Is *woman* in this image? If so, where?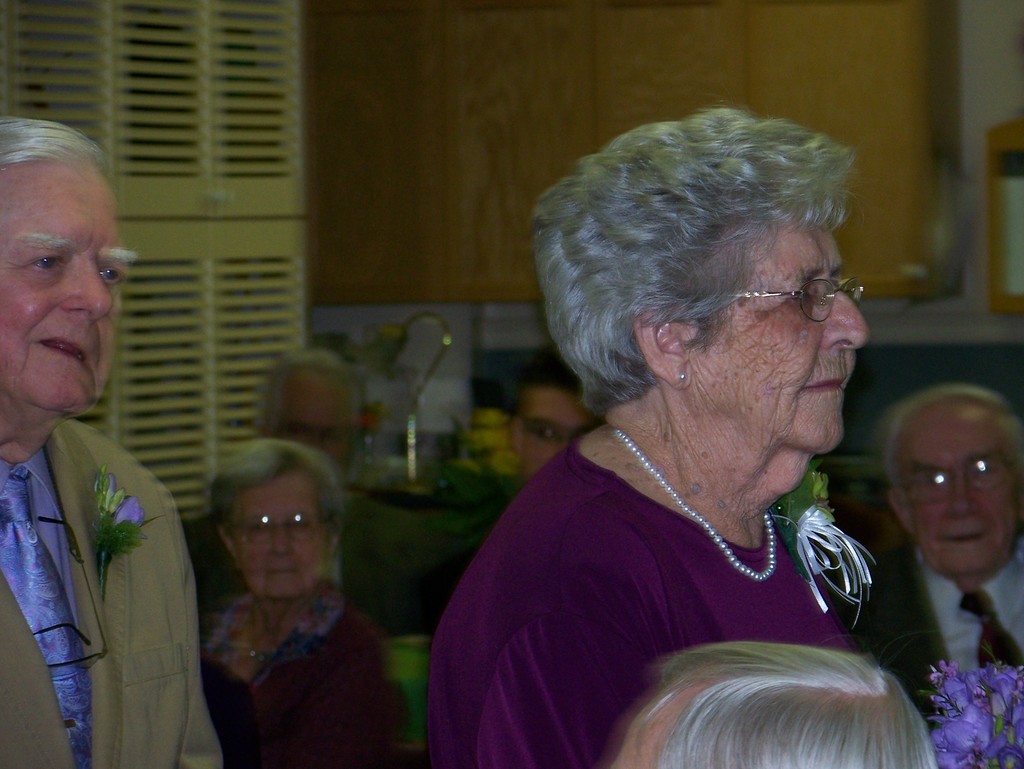
Yes, at detection(430, 102, 940, 754).
